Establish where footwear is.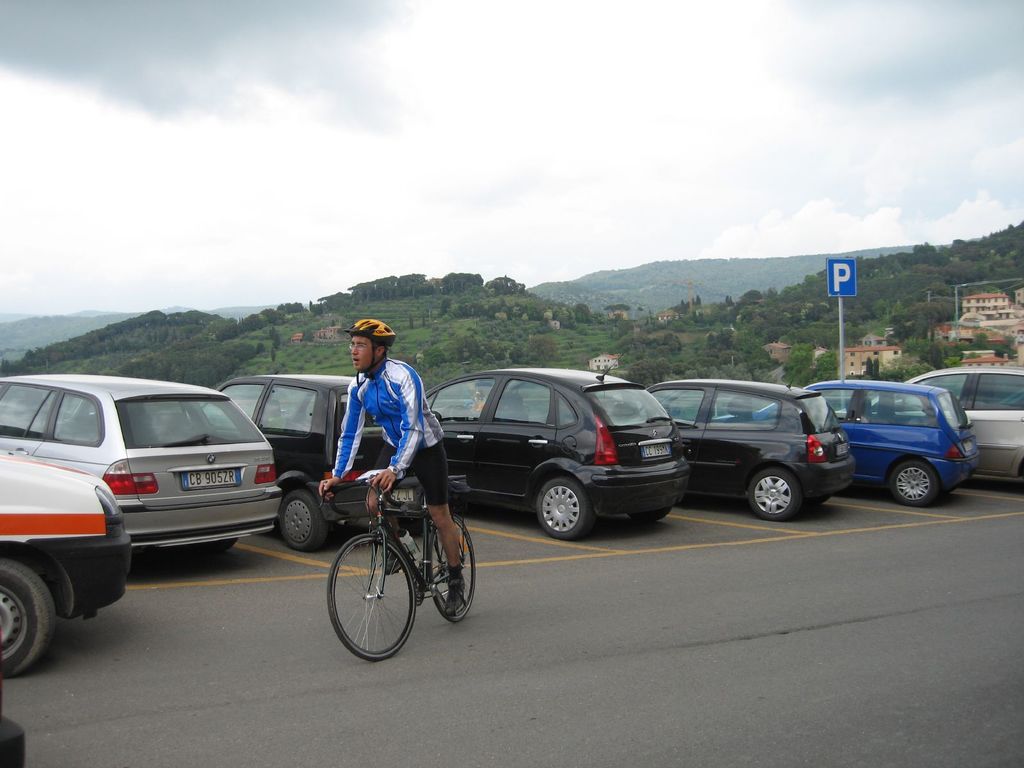
Established at bbox(442, 577, 468, 617).
